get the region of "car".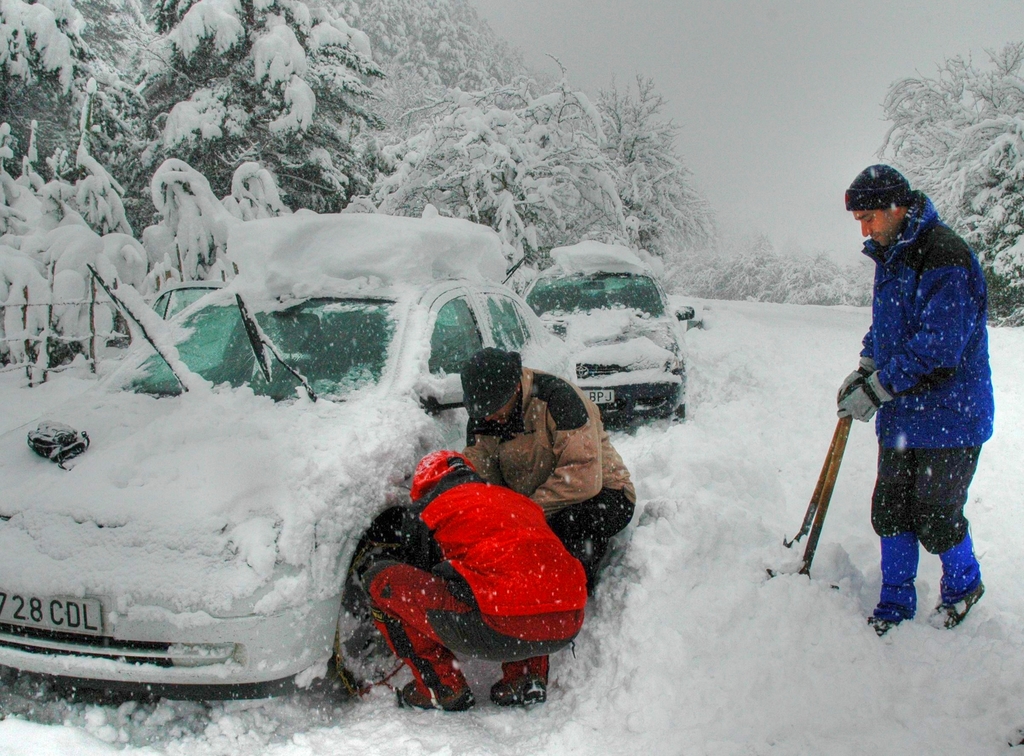
523:270:696:421.
